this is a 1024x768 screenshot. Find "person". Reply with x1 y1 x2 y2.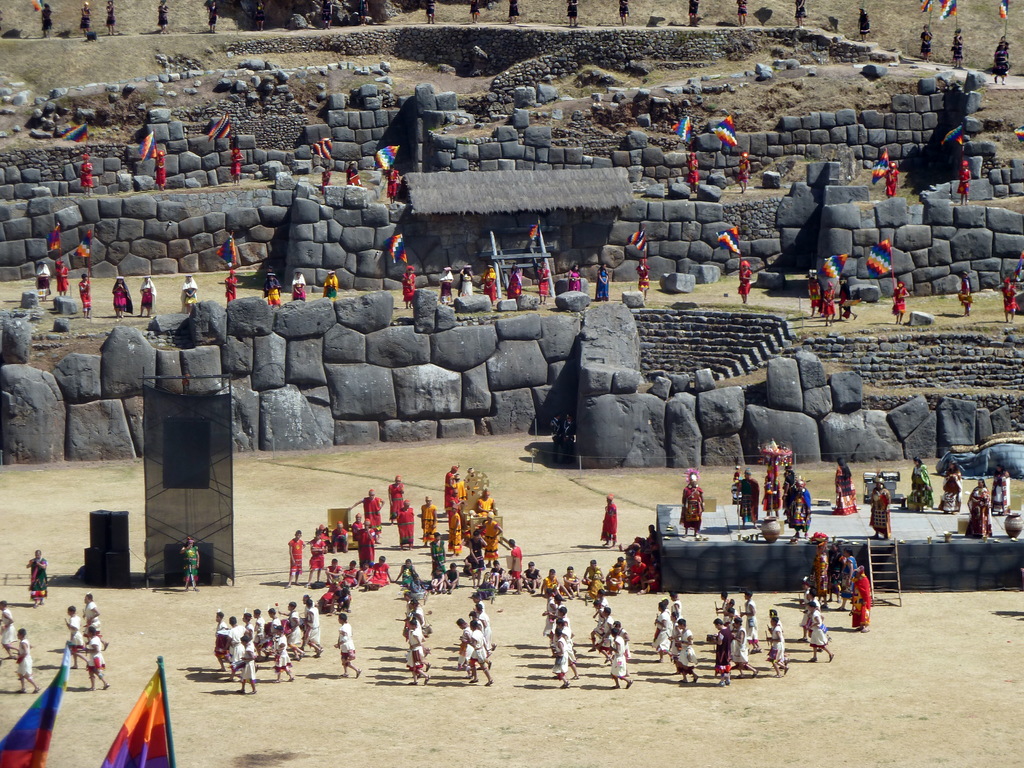
83 626 109 692.
